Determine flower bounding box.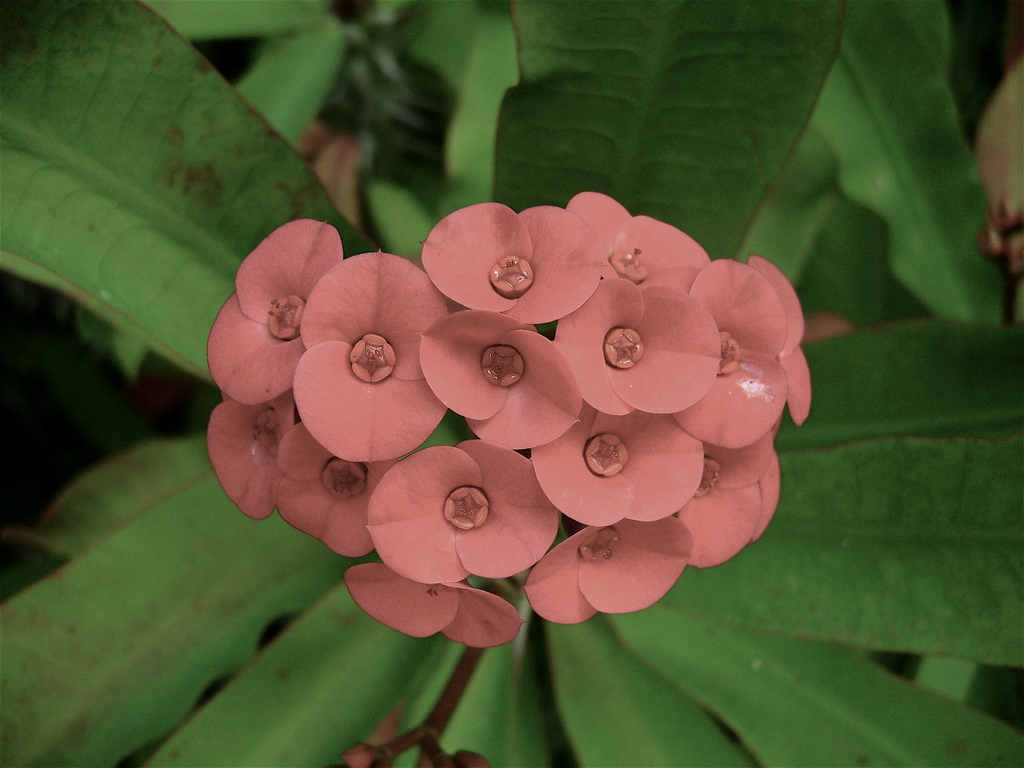
Determined: bbox=[290, 249, 452, 465].
